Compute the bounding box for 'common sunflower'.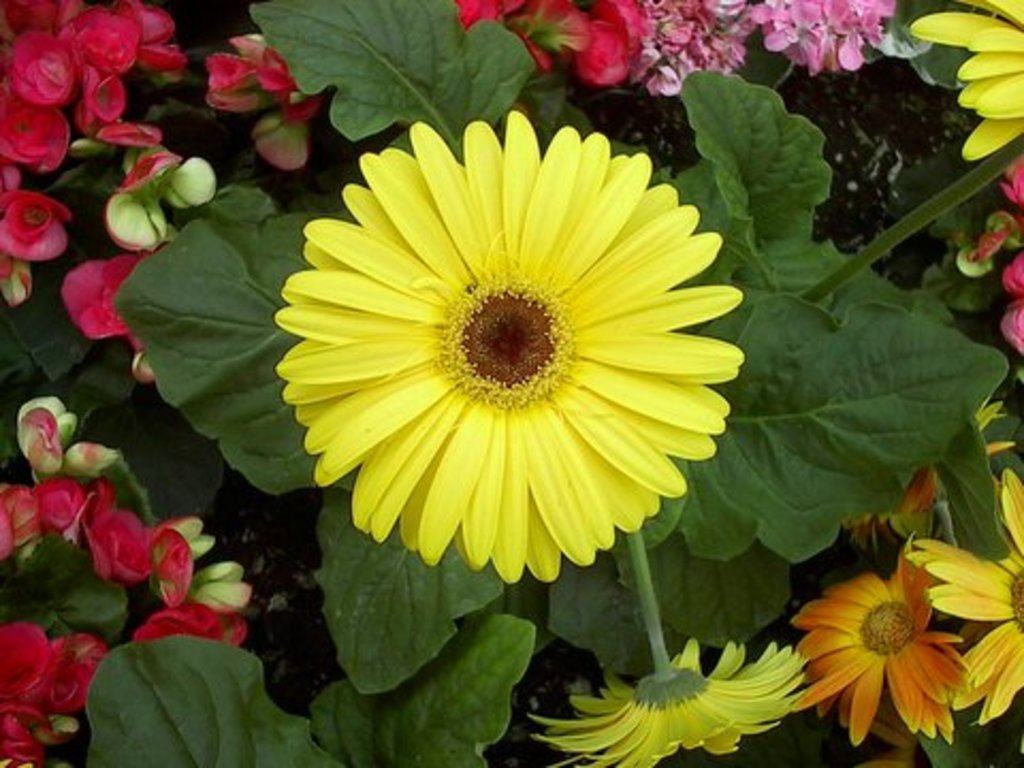
<region>902, 0, 1022, 158</region>.
